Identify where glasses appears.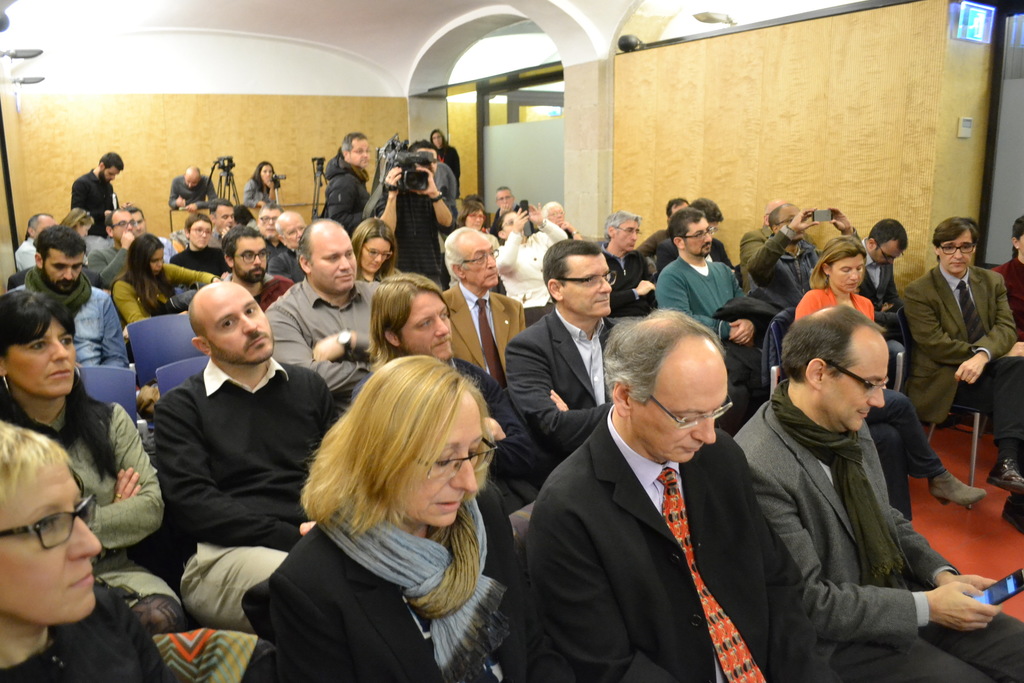
Appears at {"x1": 361, "y1": 247, "x2": 392, "y2": 260}.
